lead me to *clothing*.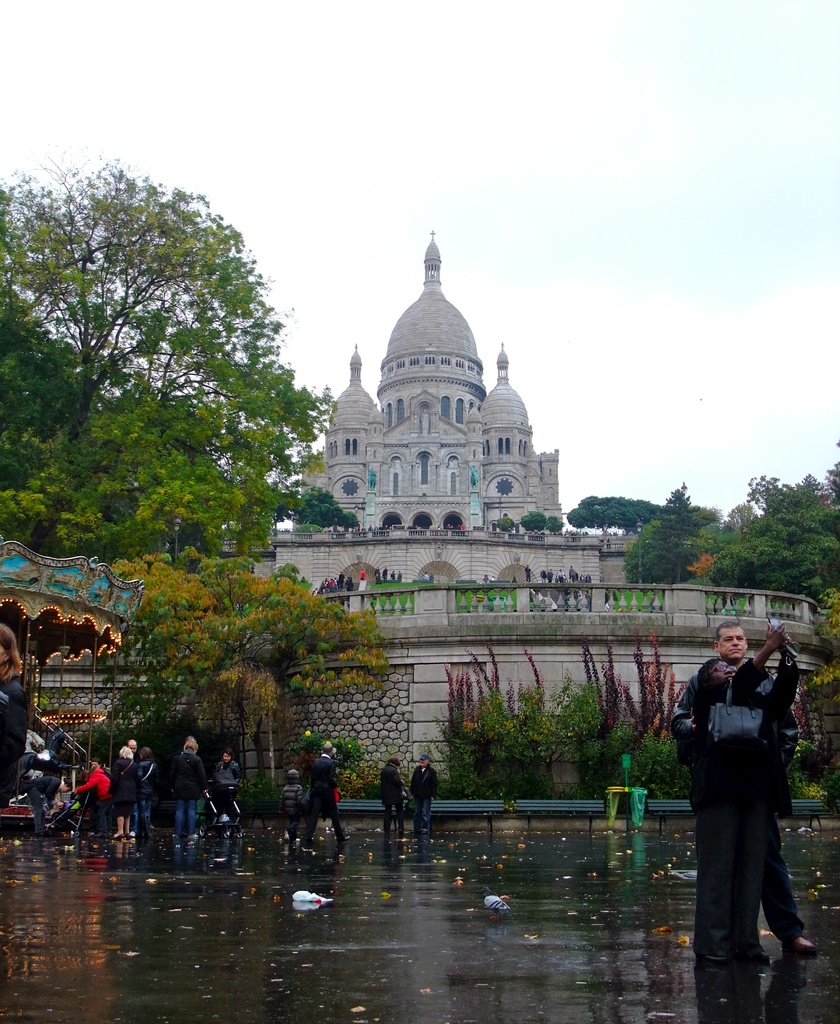
Lead to crop(107, 758, 134, 813).
